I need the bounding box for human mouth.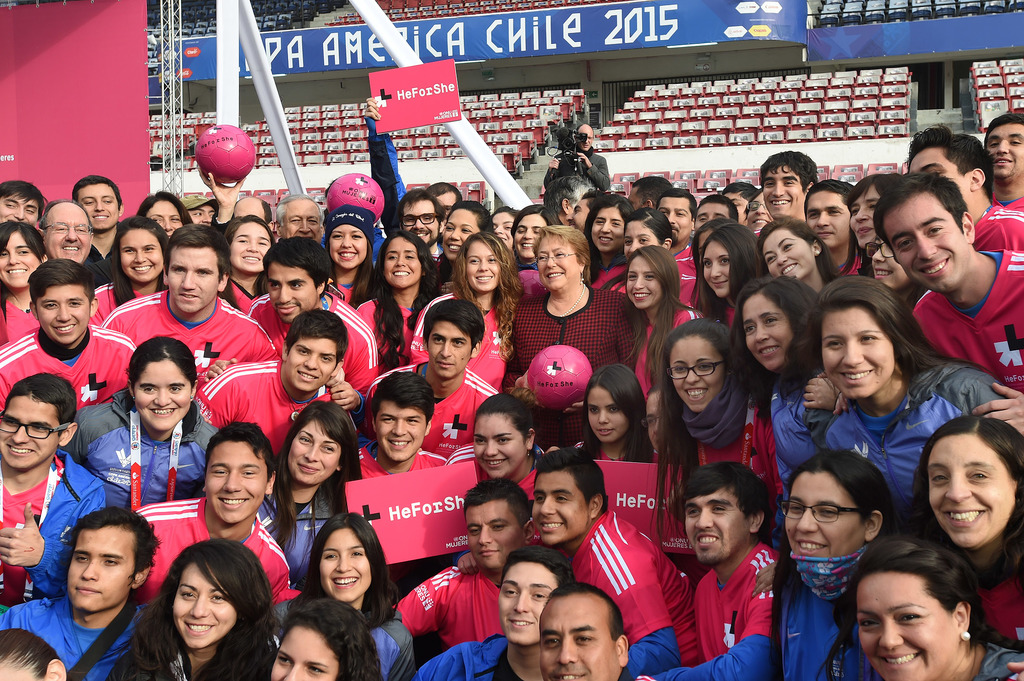
Here it is: 521, 242, 536, 249.
